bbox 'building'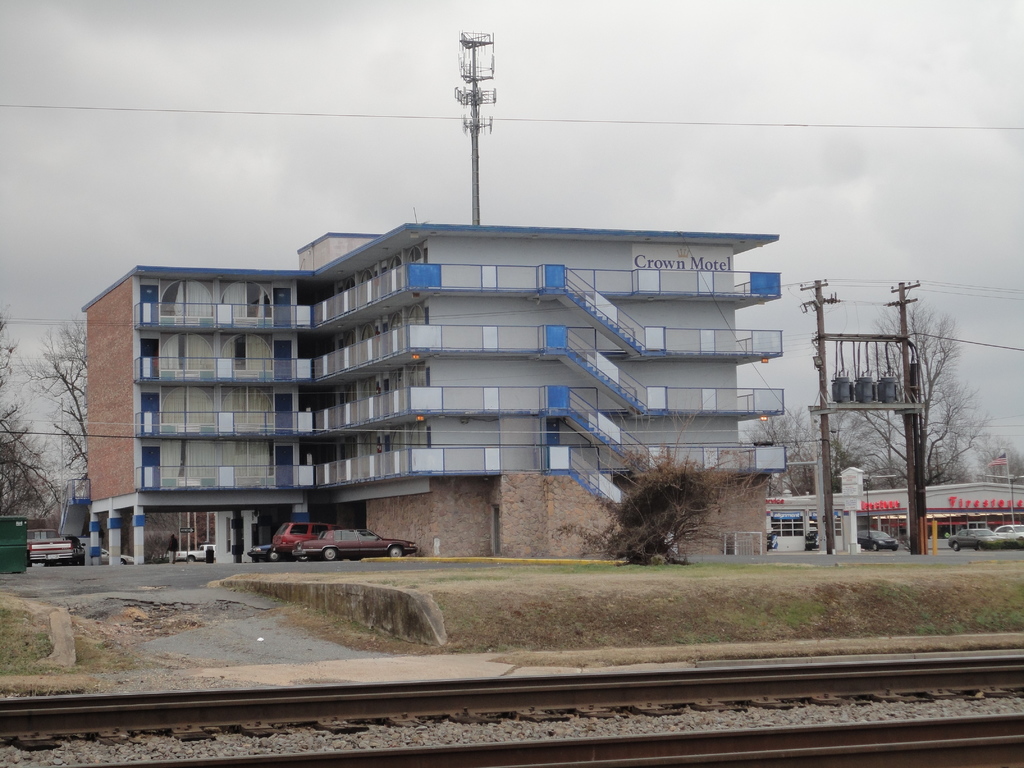
Rect(58, 234, 783, 559)
